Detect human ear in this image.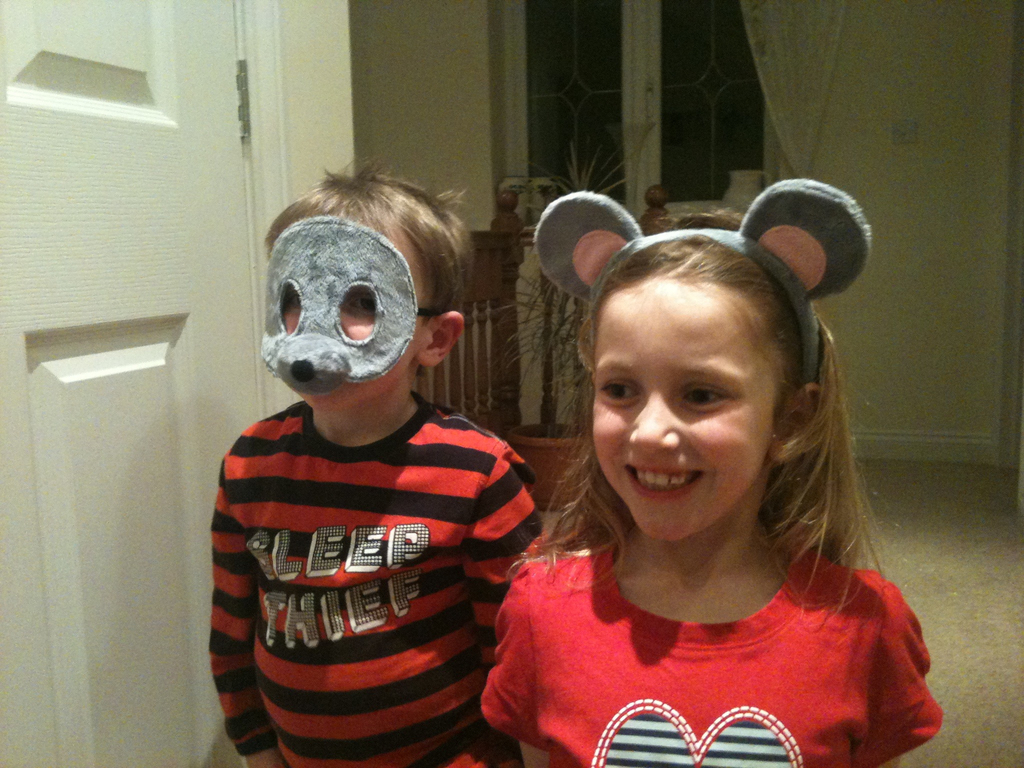
Detection: <bbox>413, 312, 464, 365</bbox>.
